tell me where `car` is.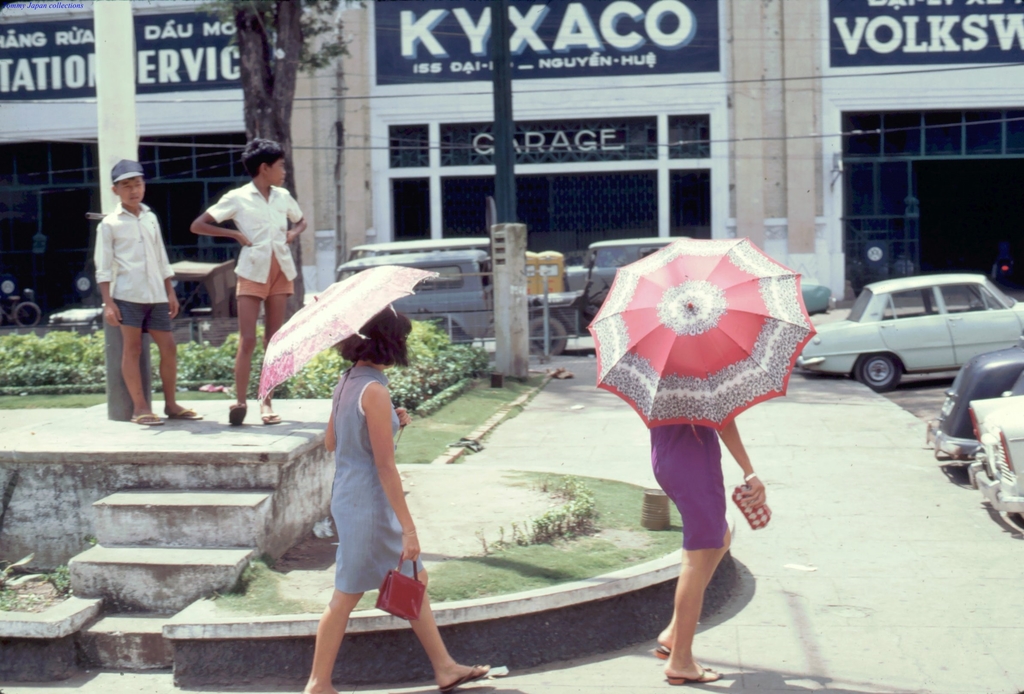
`car` is at pyautogui.locateOnScreen(925, 338, 1023, 460).
